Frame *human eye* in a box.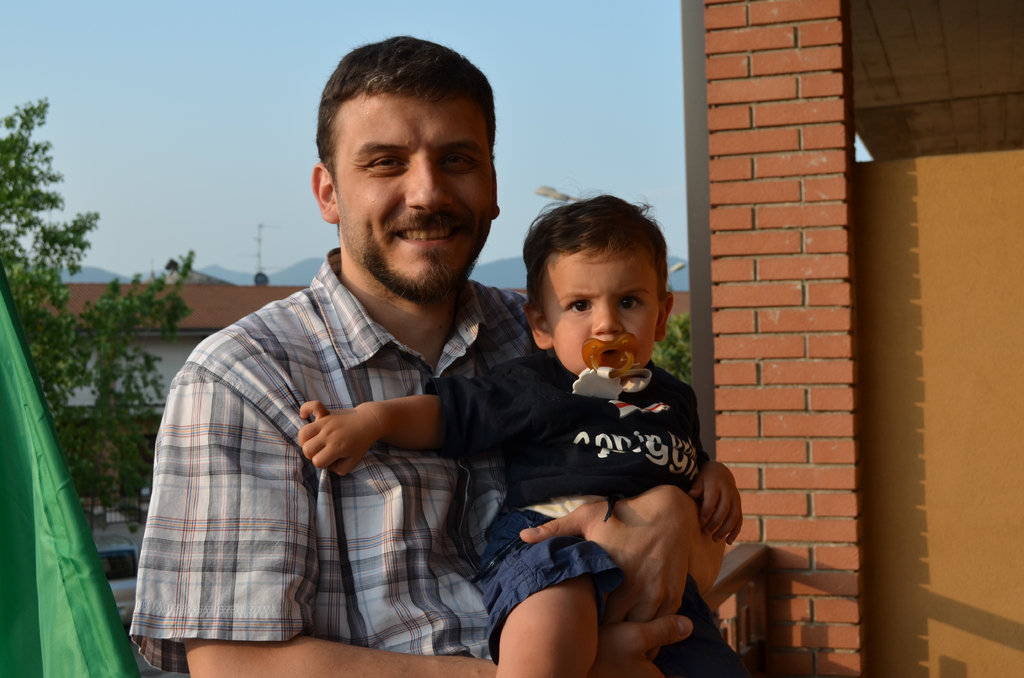
{"left": 367, "top": 151, "right": 405, "bottom": 174}.
